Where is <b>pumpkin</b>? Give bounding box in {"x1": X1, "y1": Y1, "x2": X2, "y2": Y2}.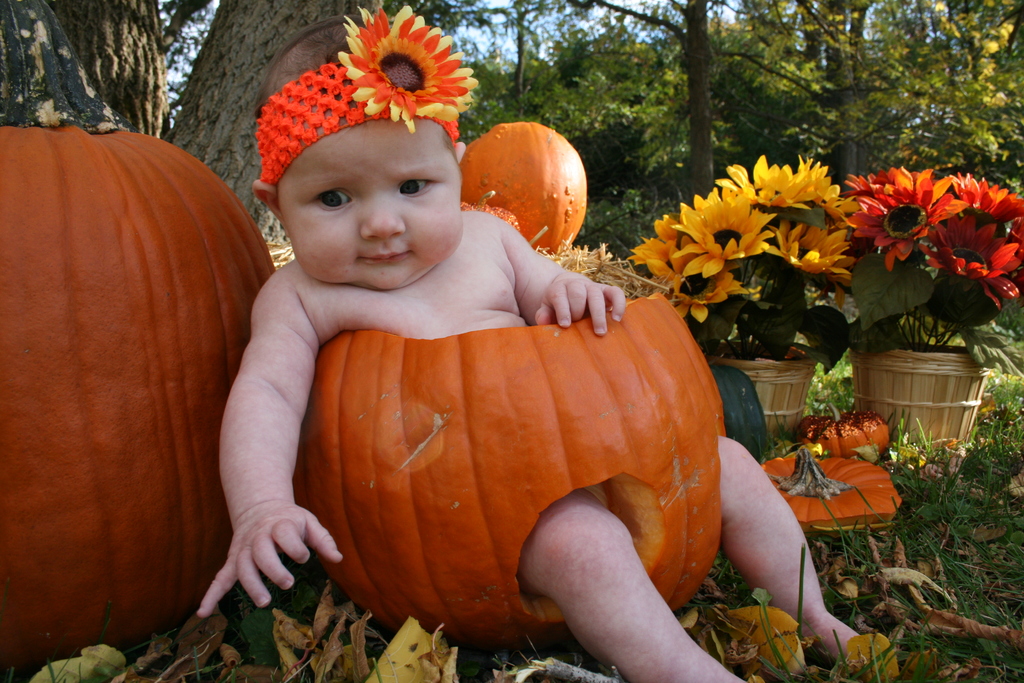
{"x1": 797, "y1": 404, "x2": 908, "y2": 470}.
